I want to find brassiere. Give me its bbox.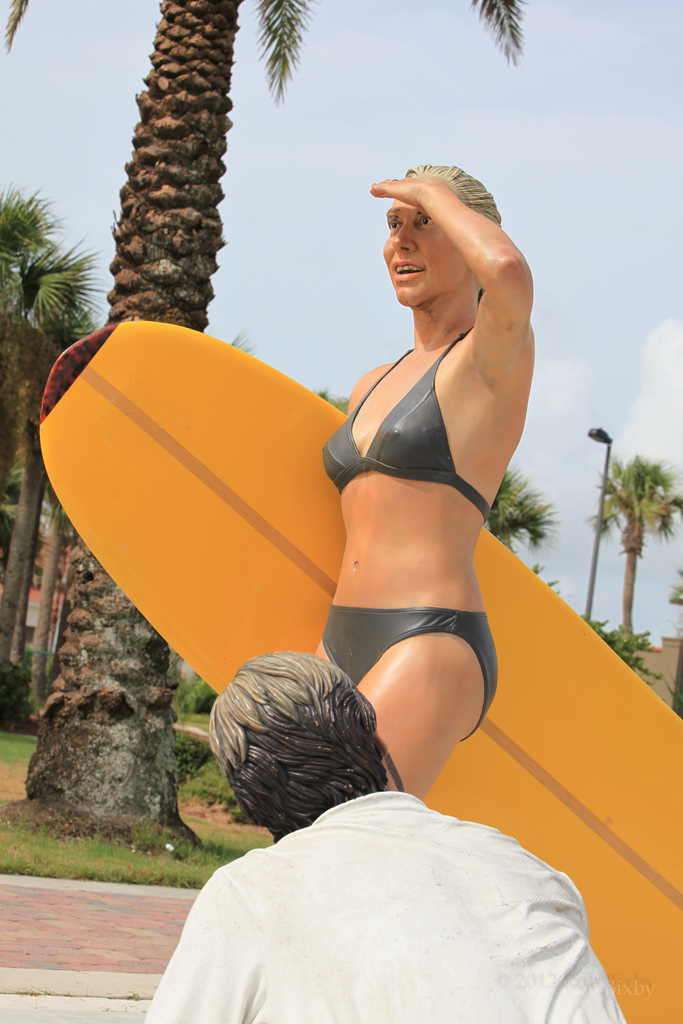
x1=347, y1=300, x2=491, y2=534.
